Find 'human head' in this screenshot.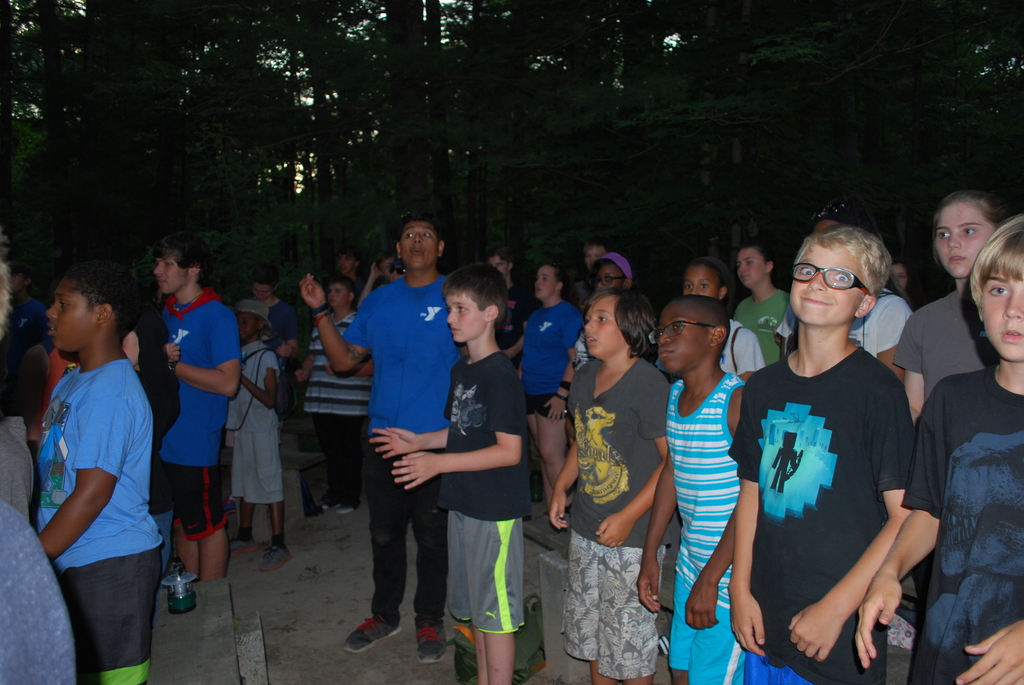
The bounding box for 'human head' is rect(655, 295, 732, 376).
